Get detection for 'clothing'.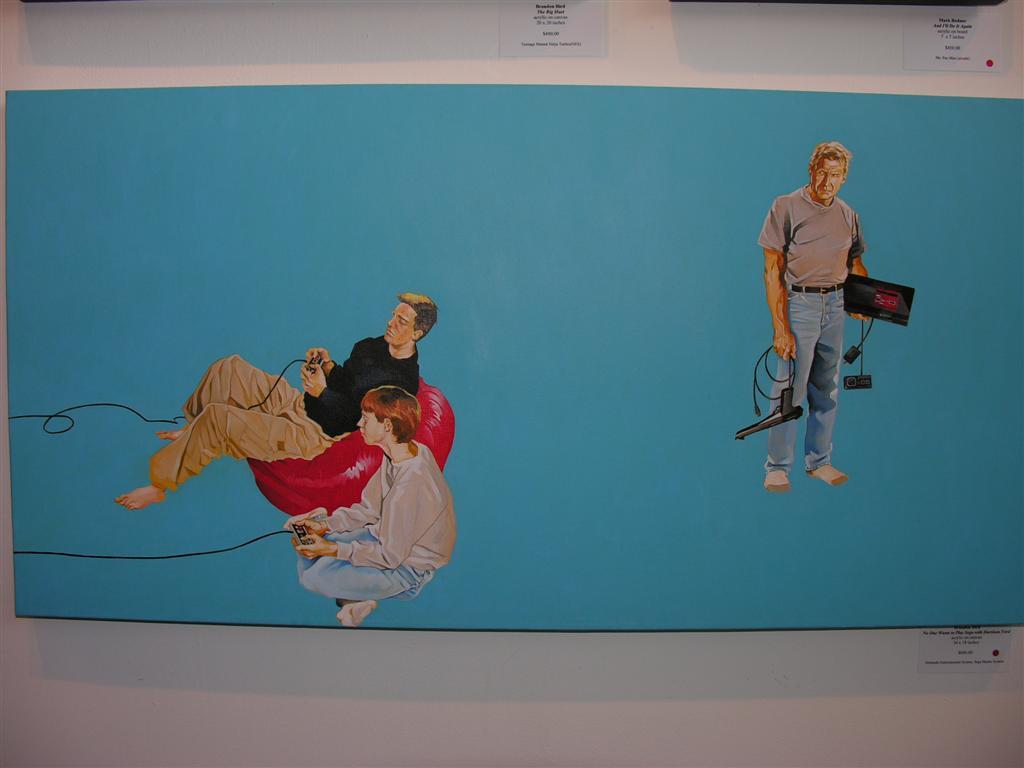
Detection: locate(301, 441, 455, 600).
